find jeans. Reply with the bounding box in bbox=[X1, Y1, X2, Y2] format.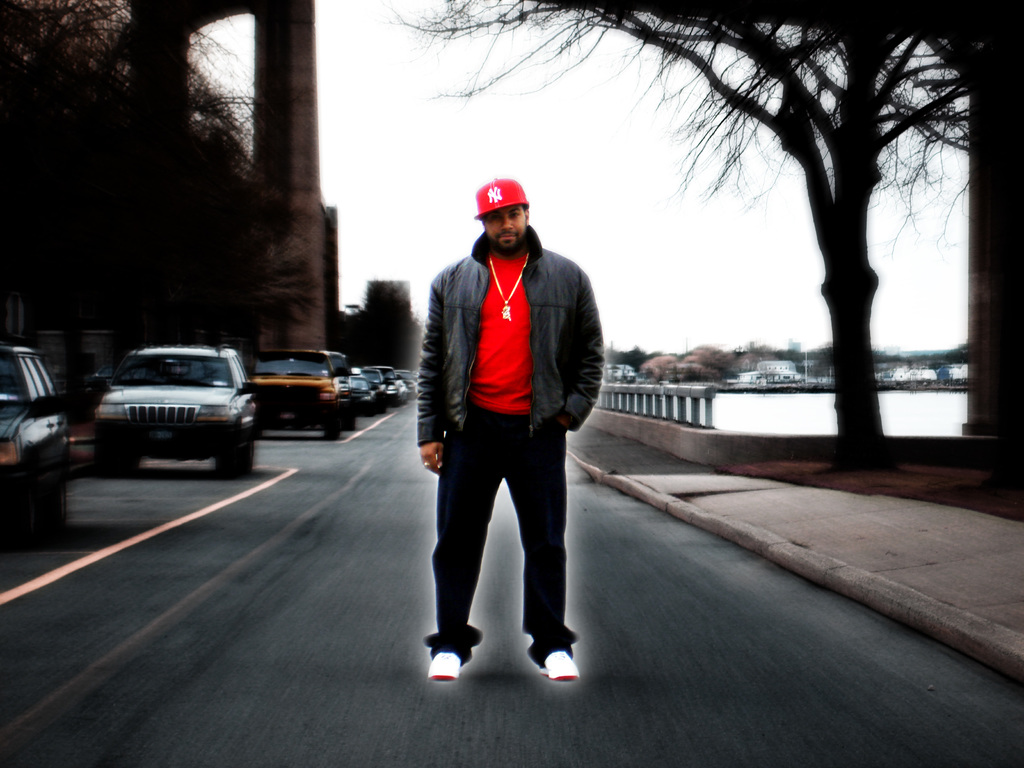
bbox=[433, 412, 579, 669].
